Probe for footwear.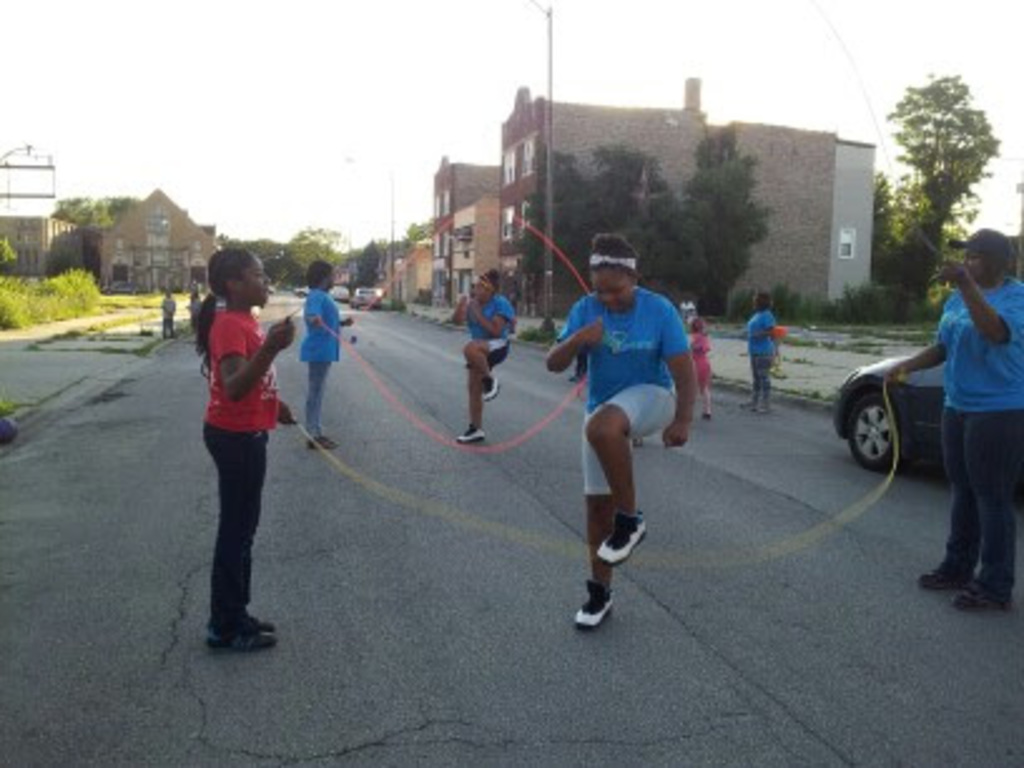
Probe result: {"left": 304, "top": 427, "right": 324, "bottom": 442}.
